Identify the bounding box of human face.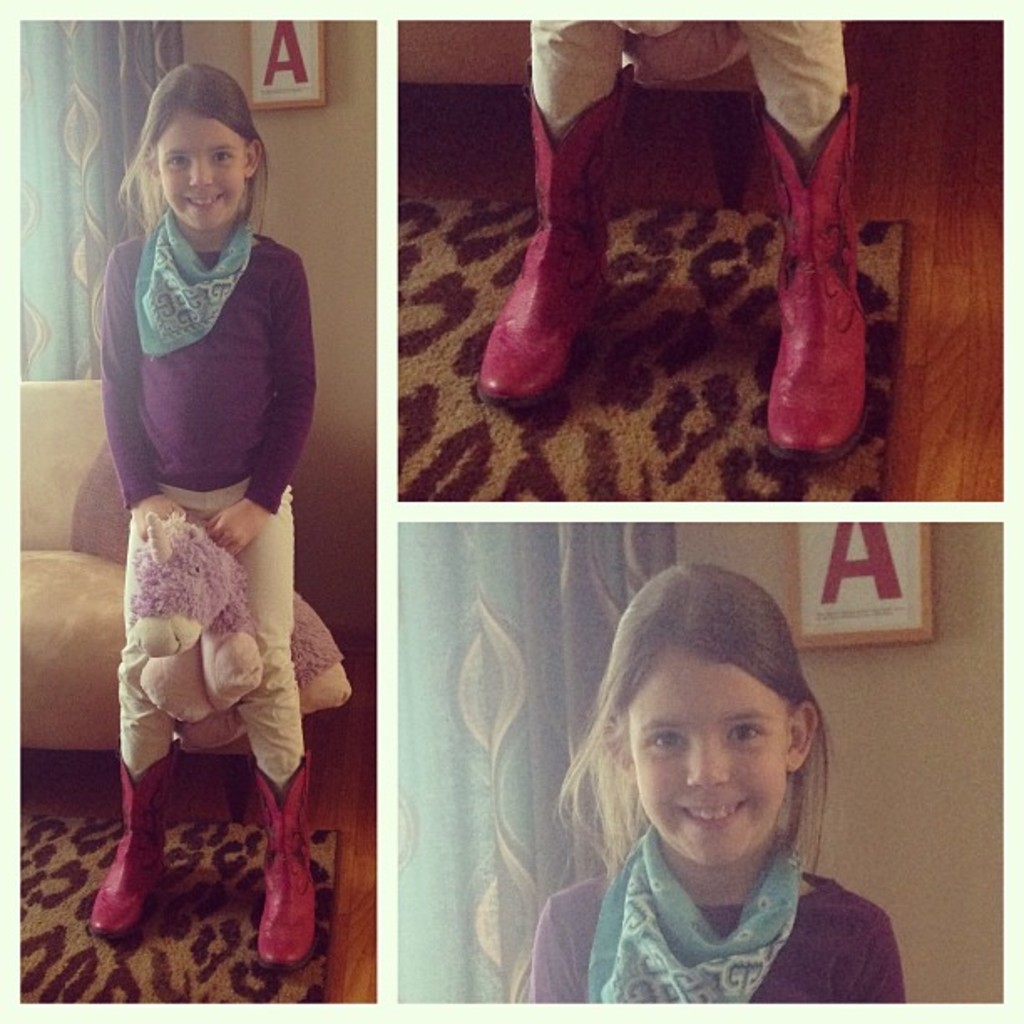
[left=627, top=643, right=795, bottom=865].
